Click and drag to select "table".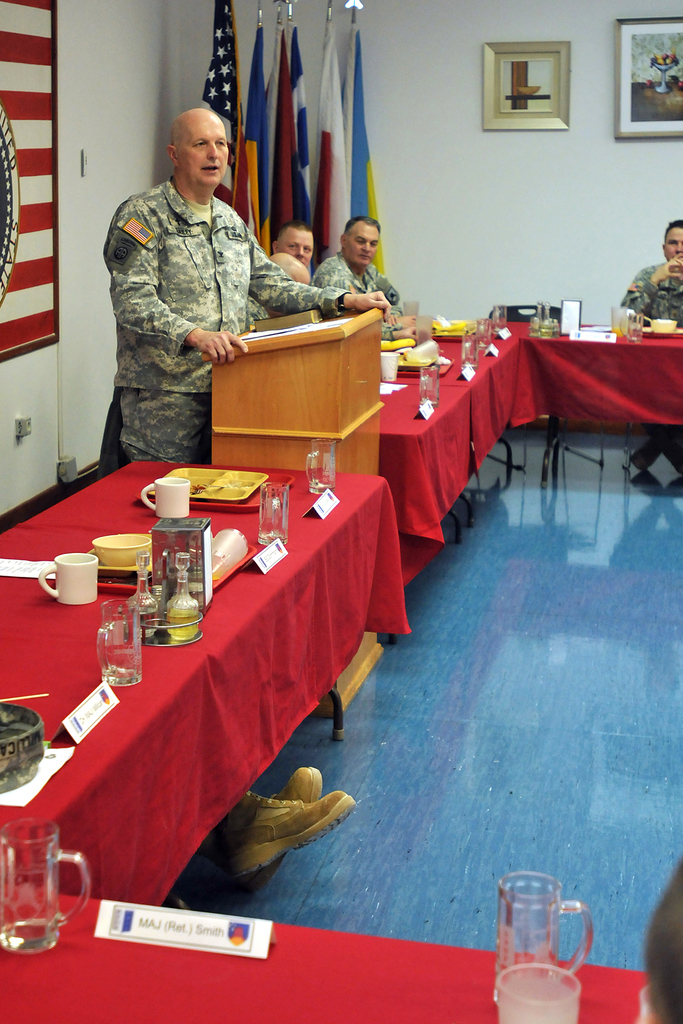
Selection: bbox=(0, 879, 645, 1023).
